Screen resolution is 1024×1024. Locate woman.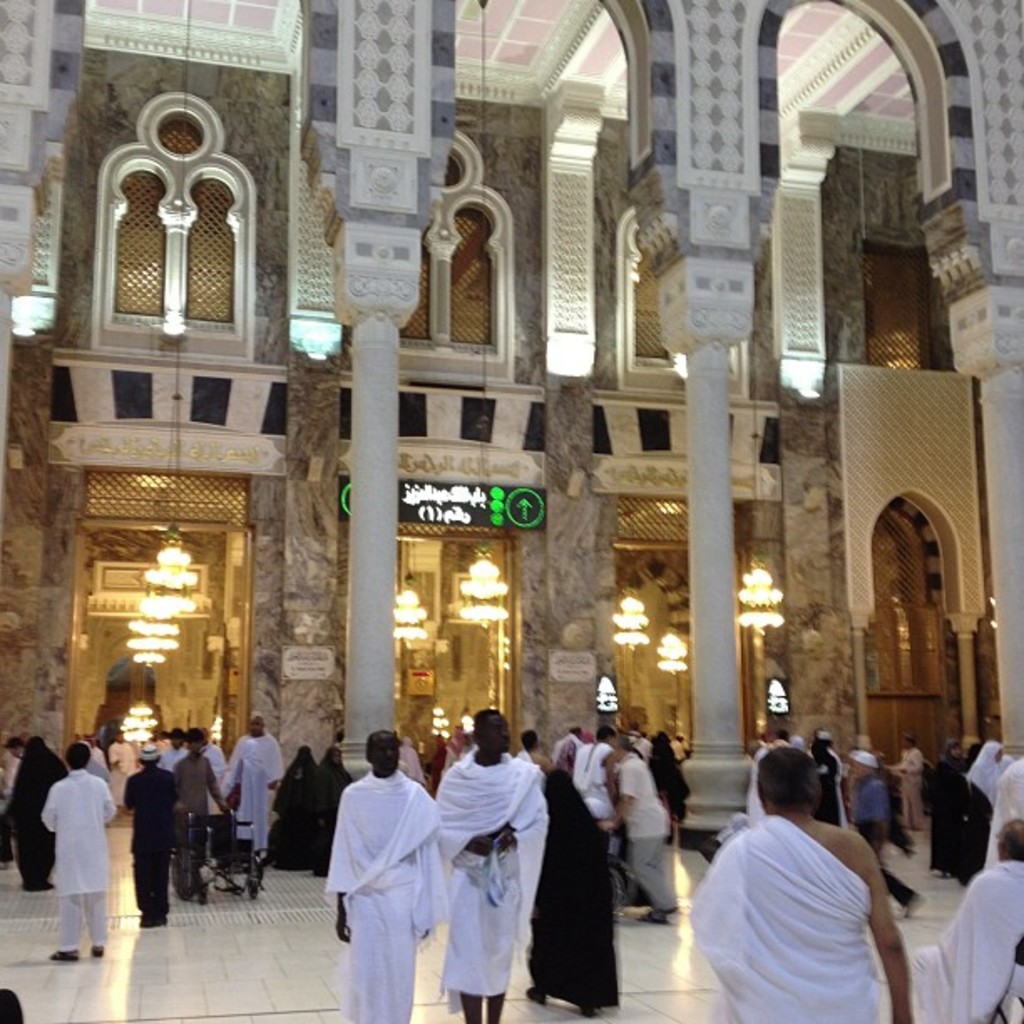
BBox(806, 741, 840, 827).
